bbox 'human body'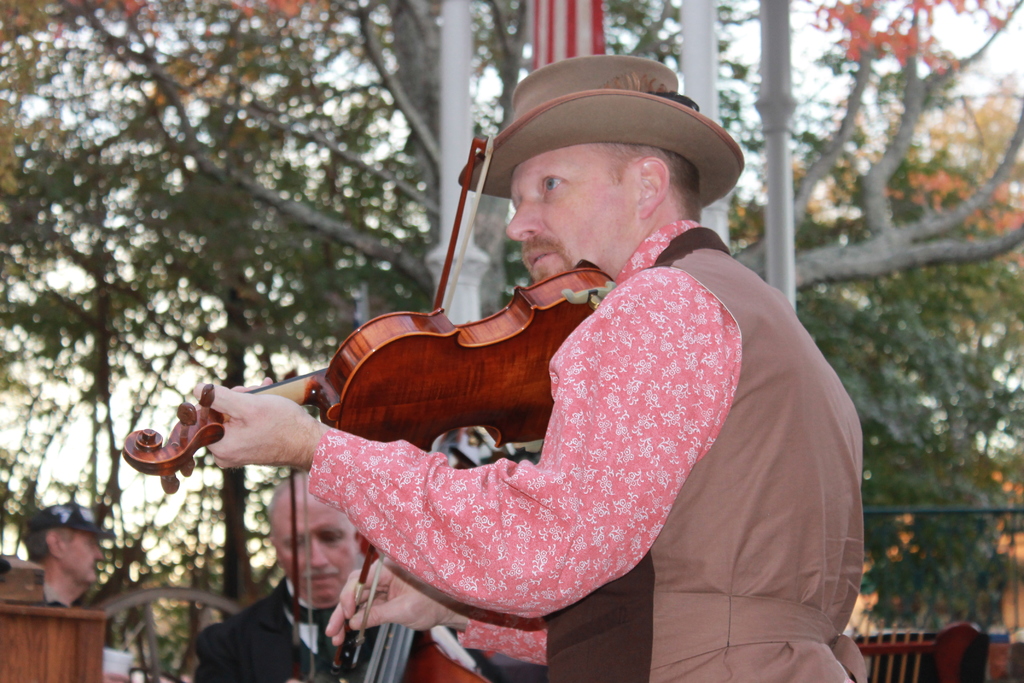
(x1=178, y1=76, x2=833, y2=673)
